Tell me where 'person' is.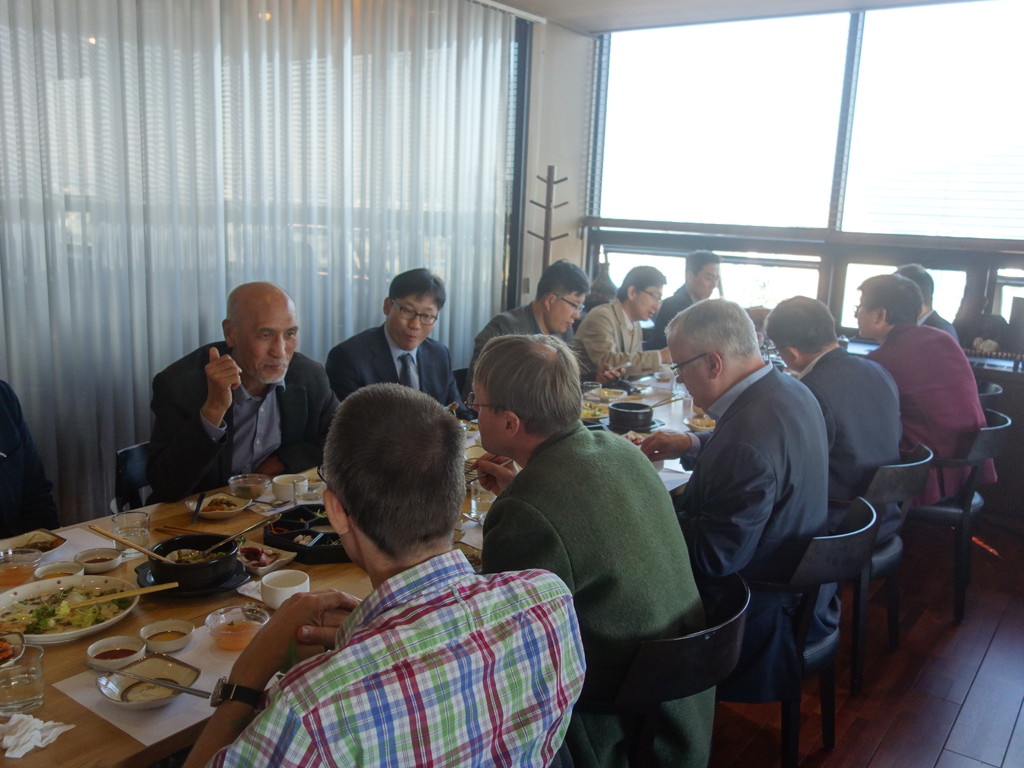
'person' is at (left=571, top=262, right=670, bottom=378).
